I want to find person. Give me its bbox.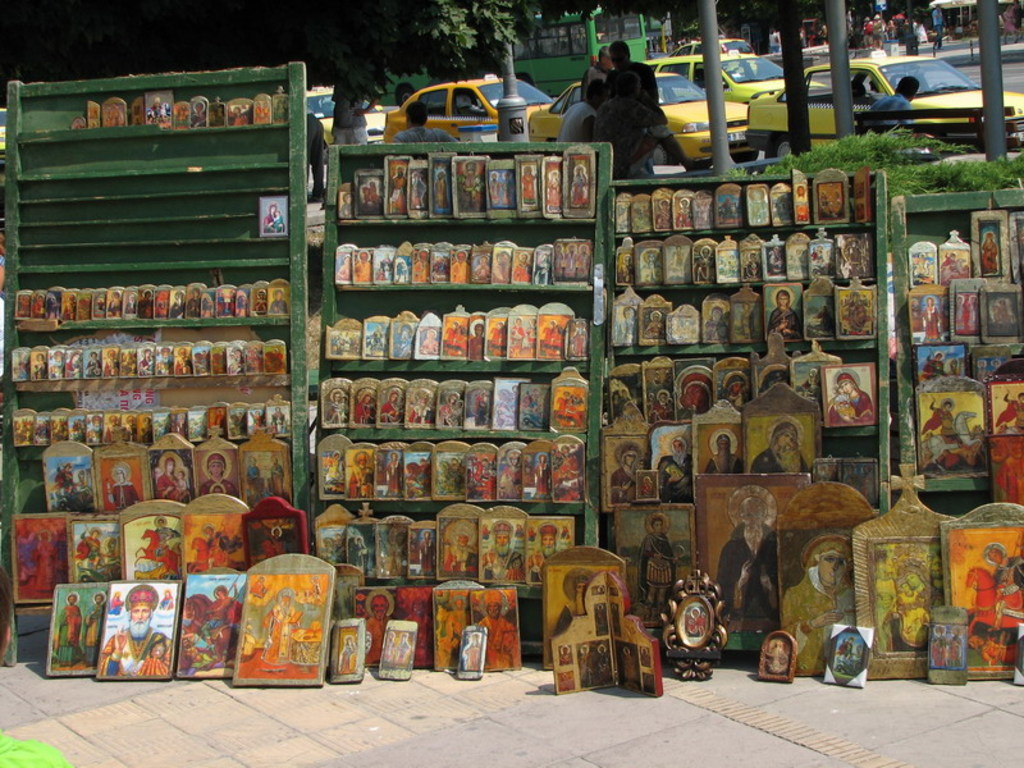
bbox(113, 294, 115, 308).
